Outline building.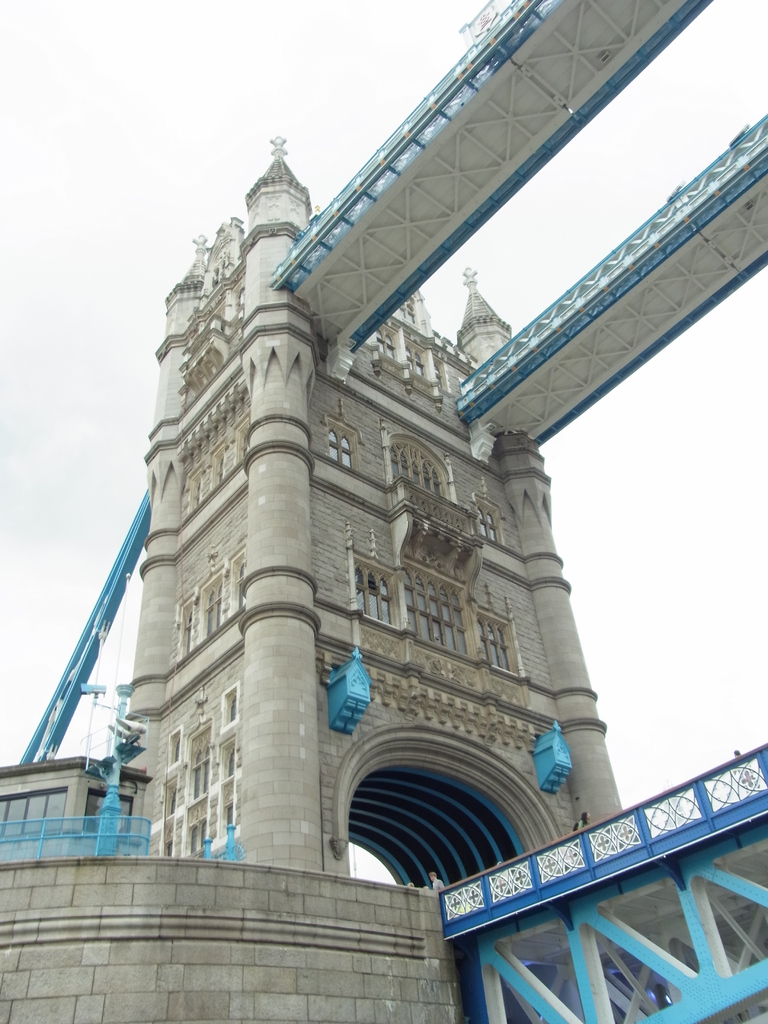
Outline: Rect(0, 0, 767, 1023).
